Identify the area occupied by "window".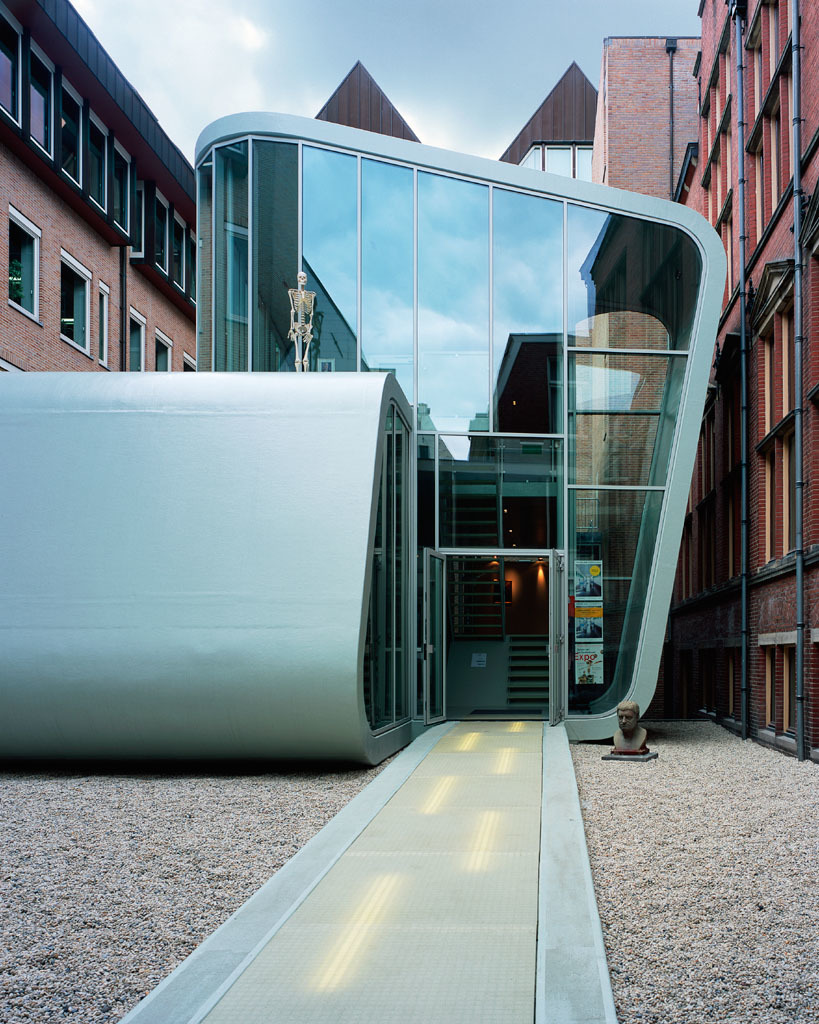
Area: BBox(95, 291, 106, 363).
